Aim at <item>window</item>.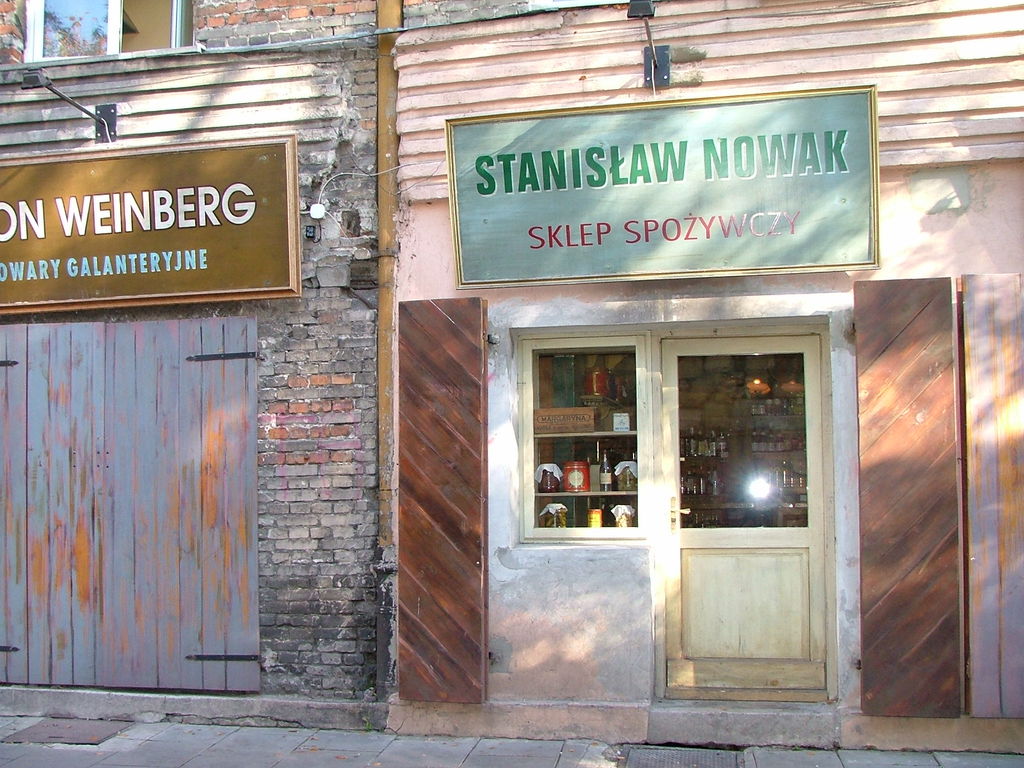
Aimed at (518, 333, 652, 546).
